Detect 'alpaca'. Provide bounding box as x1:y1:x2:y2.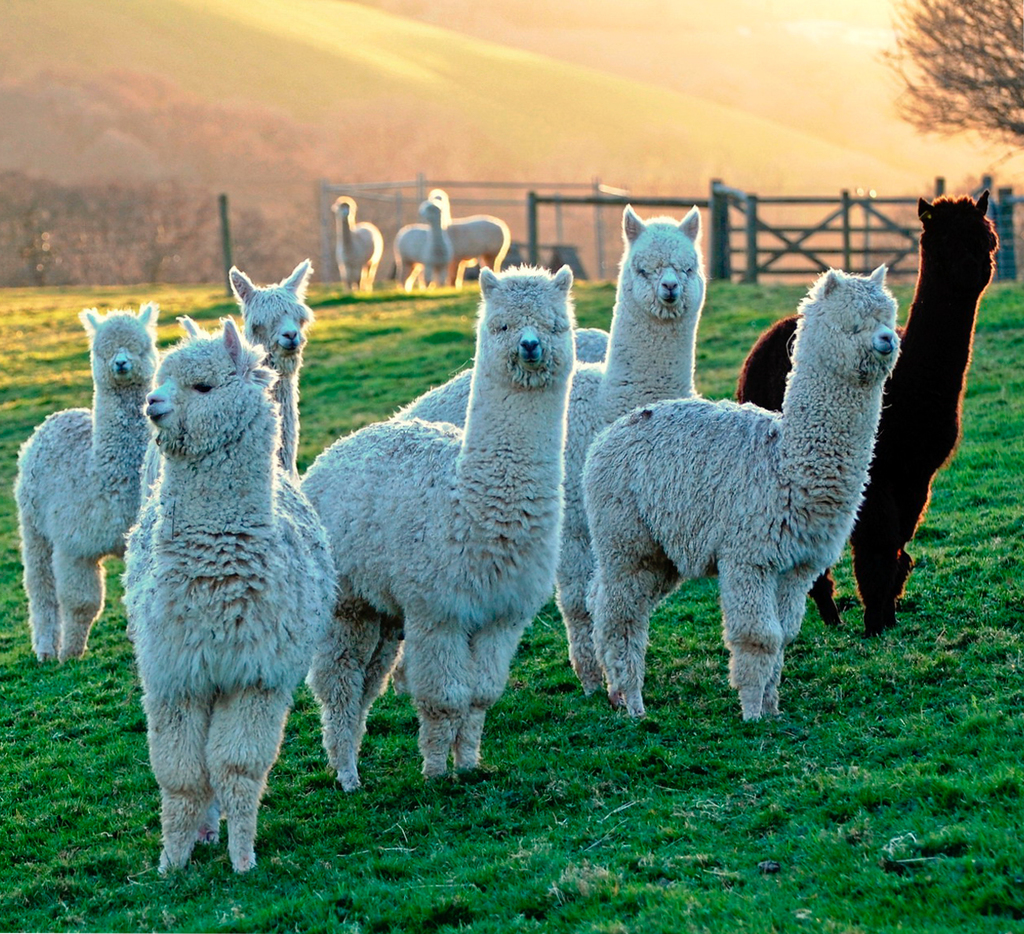
330:193:384:293.
